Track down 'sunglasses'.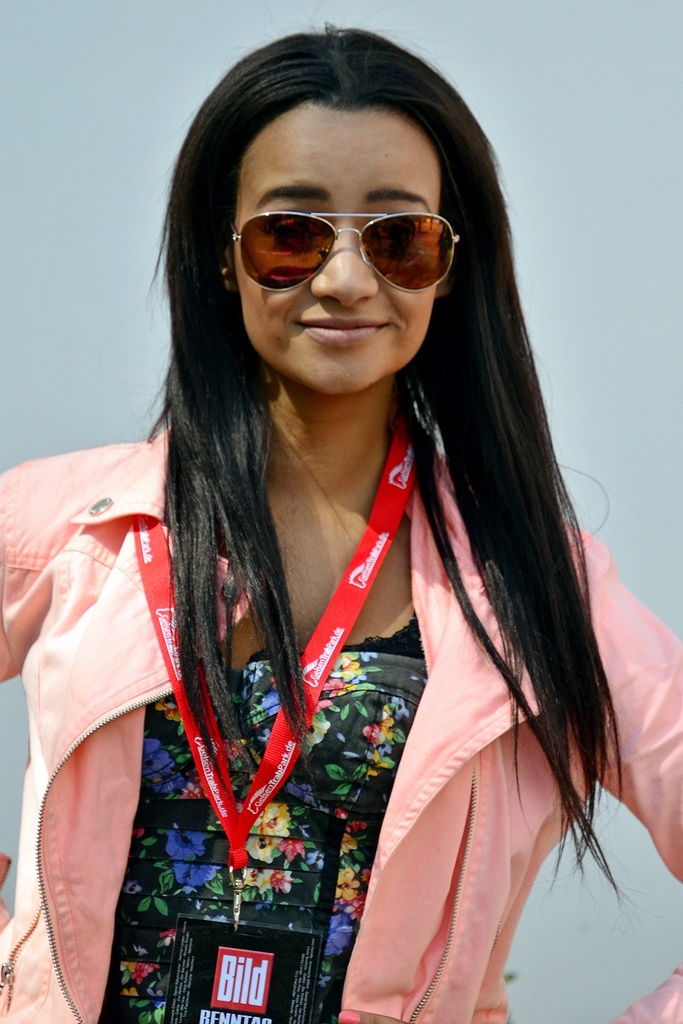
Tracked to (227,212,467,295).
